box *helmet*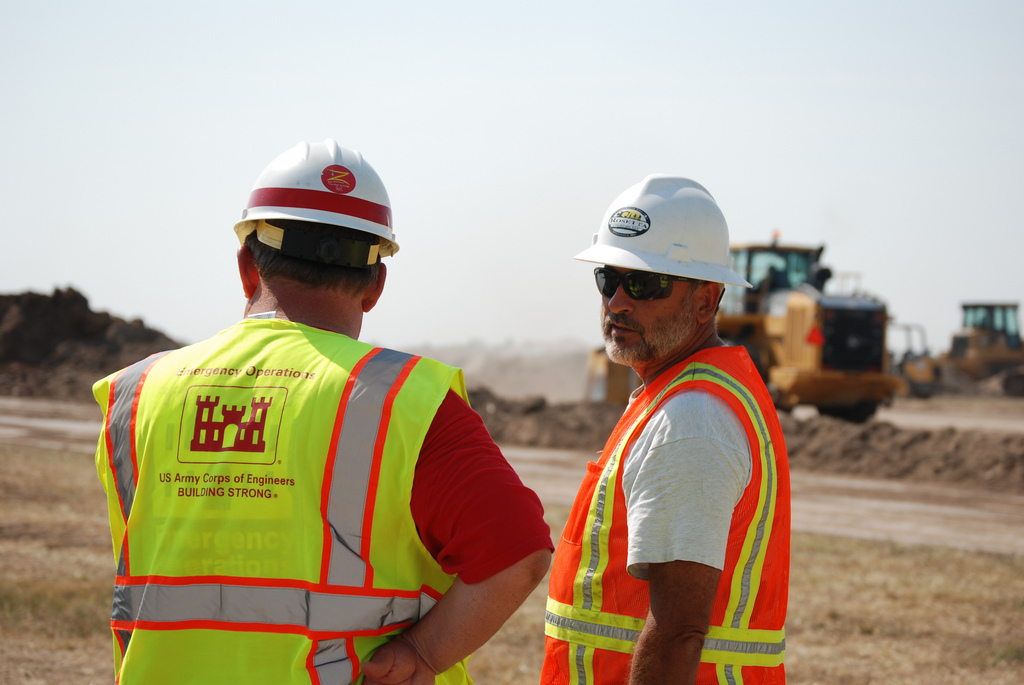
[577, 174, 751, 289]
